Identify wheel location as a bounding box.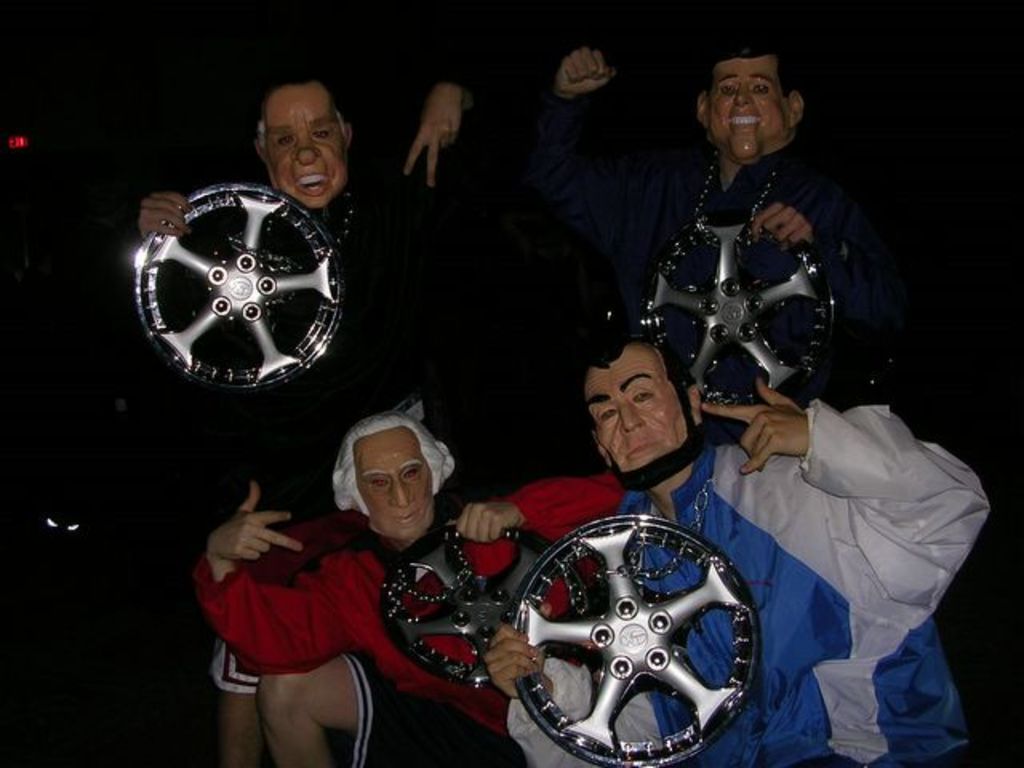
496 509 762 766.
